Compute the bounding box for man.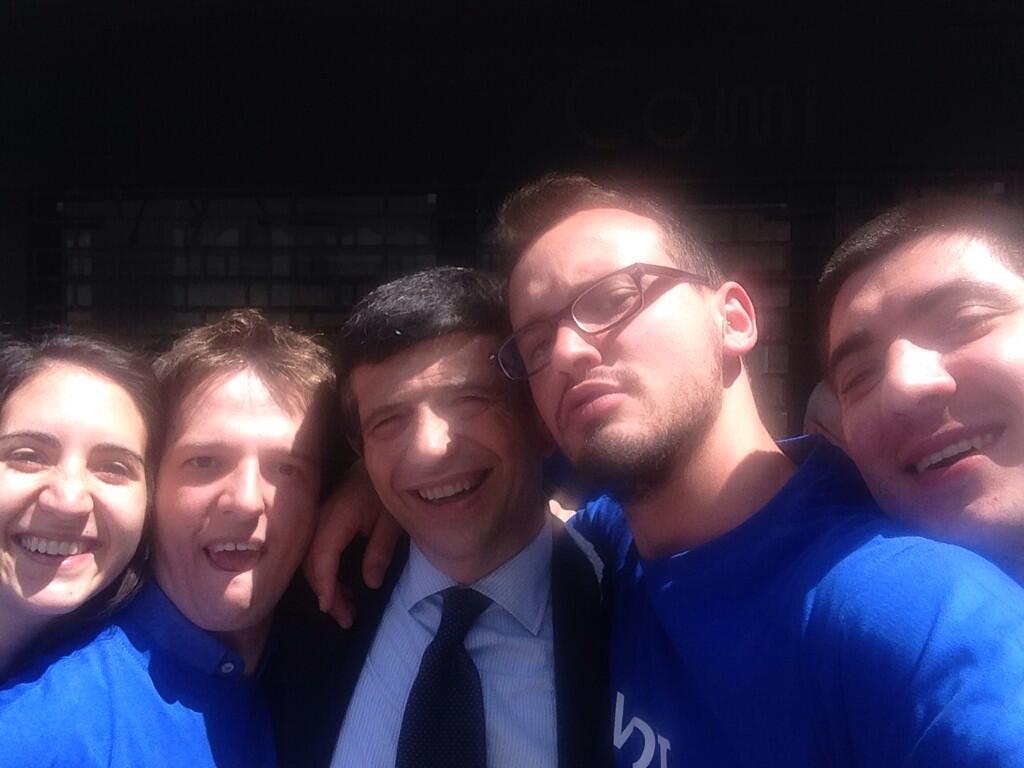
rect(0, 306, 345, 767).
